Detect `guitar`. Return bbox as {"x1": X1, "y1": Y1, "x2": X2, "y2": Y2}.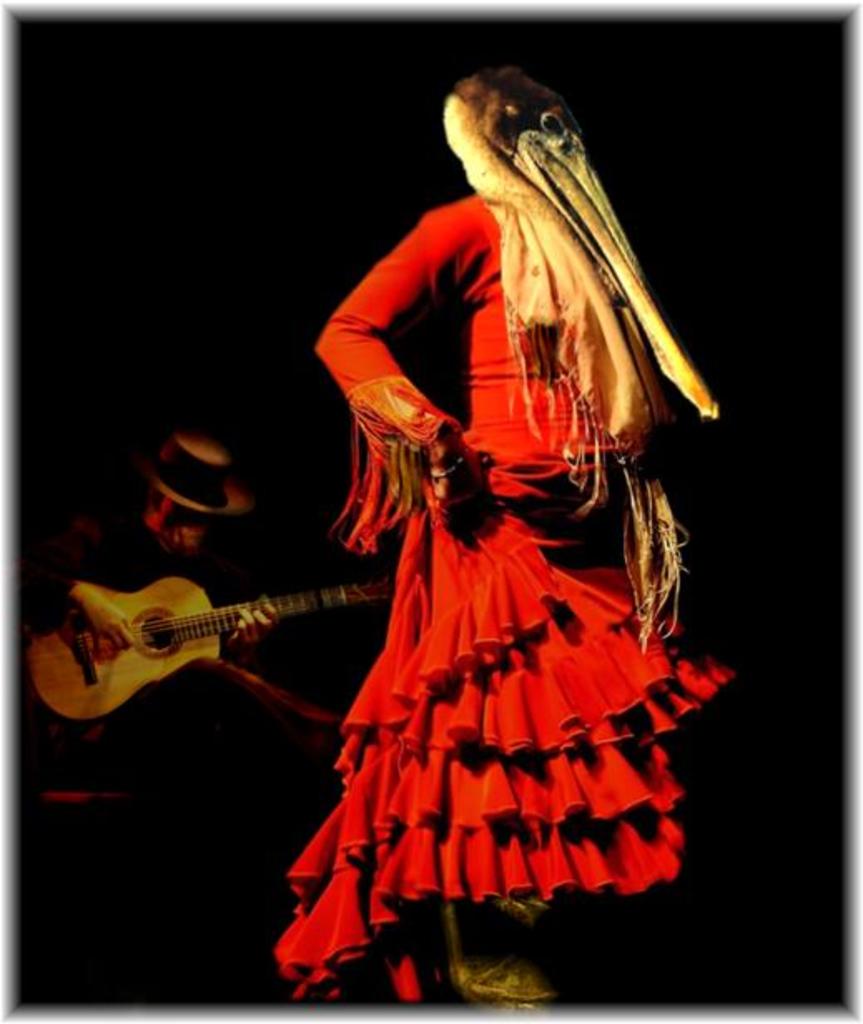
{"x1": 27, "y1": 570, "x2": 406, "y2": 720}.
